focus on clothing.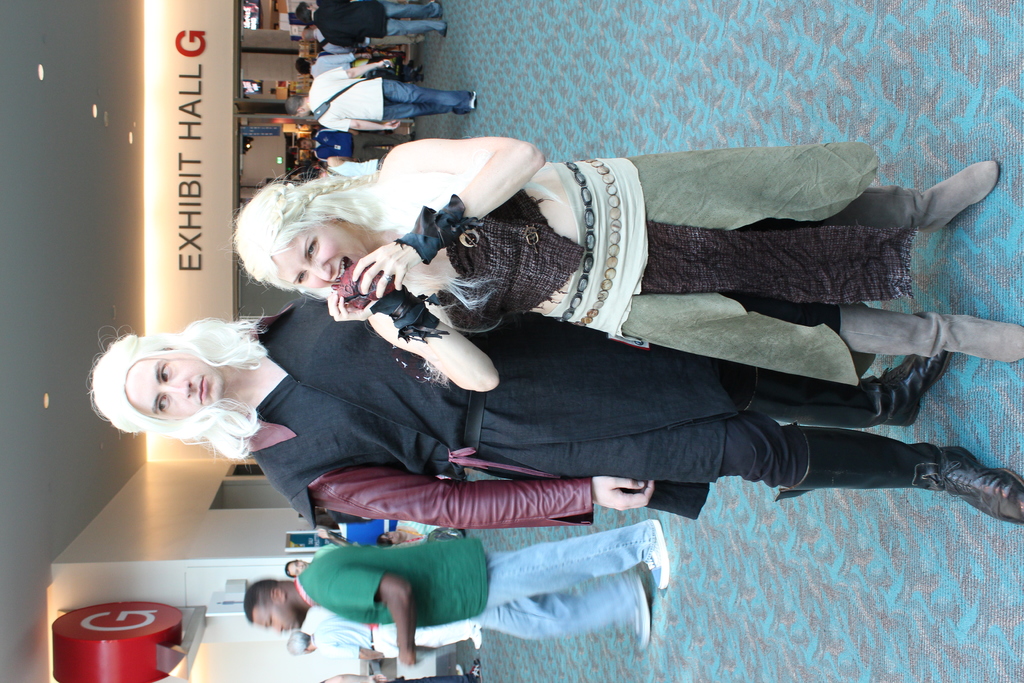
Focused at (299,531,656,646).
